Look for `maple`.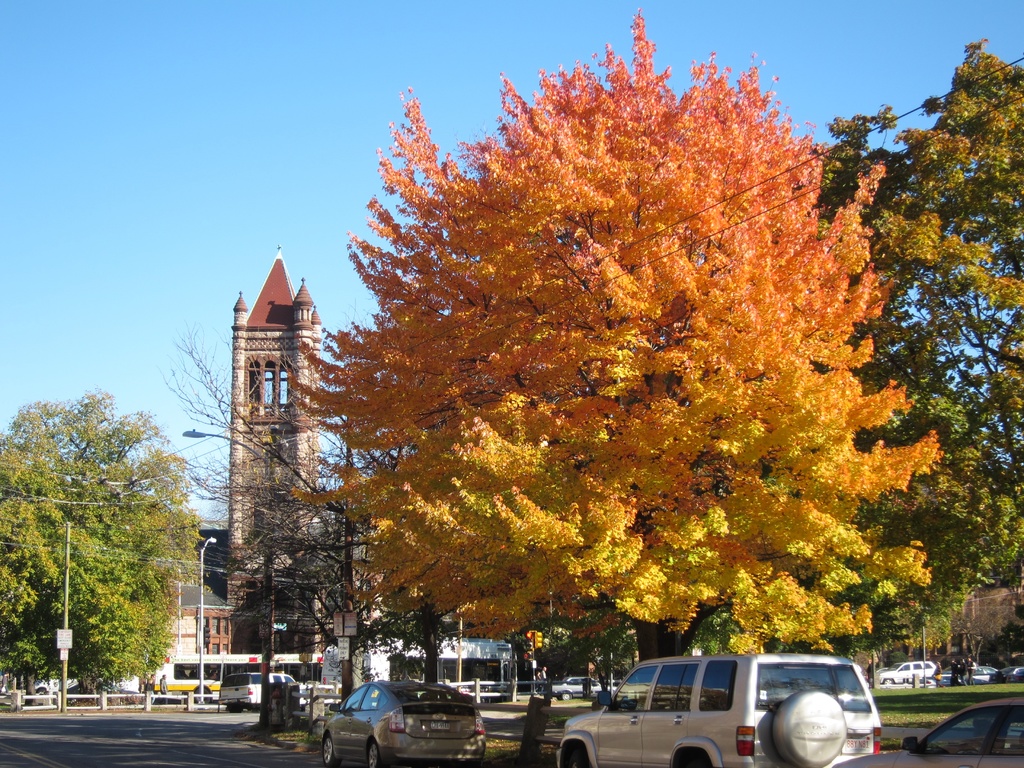
Found: x1=282, y1=90, x2=577, y2=707.
